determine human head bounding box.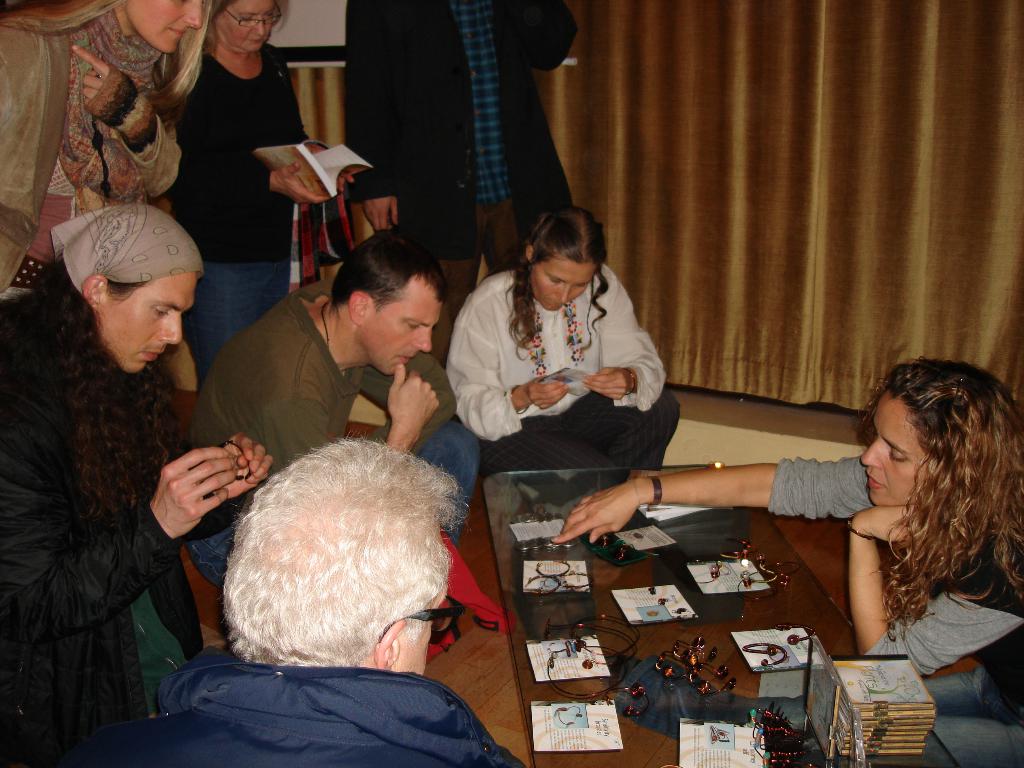
Determined: x1=51 y1=204 x2=202 y2=377.
